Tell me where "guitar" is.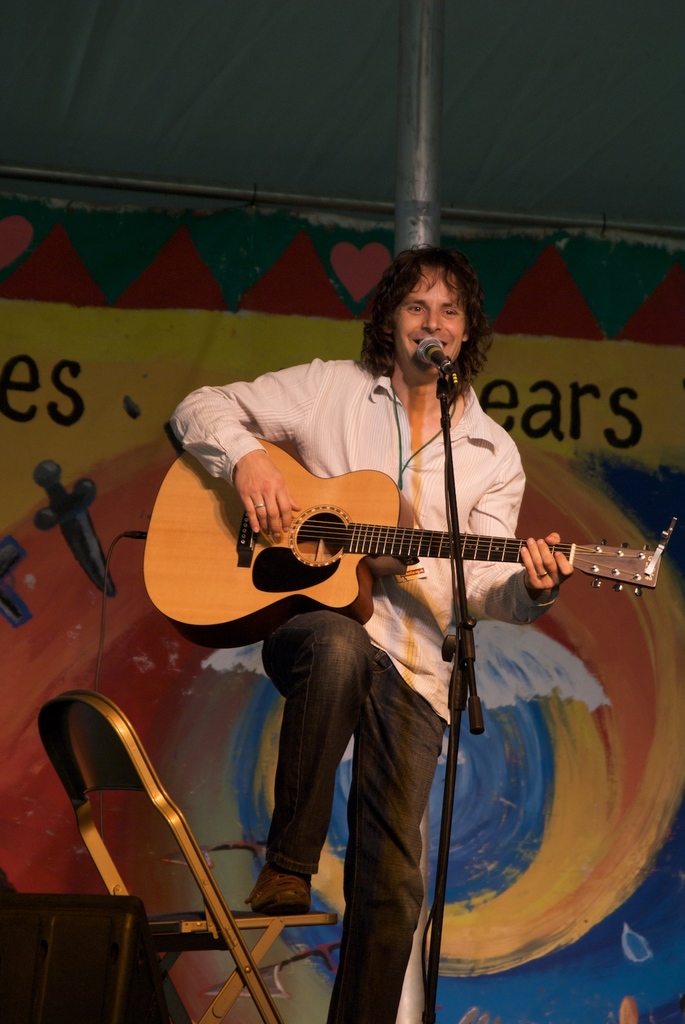
"guitar" is at [x1=124, y1=436, x2=667, y2=654].
